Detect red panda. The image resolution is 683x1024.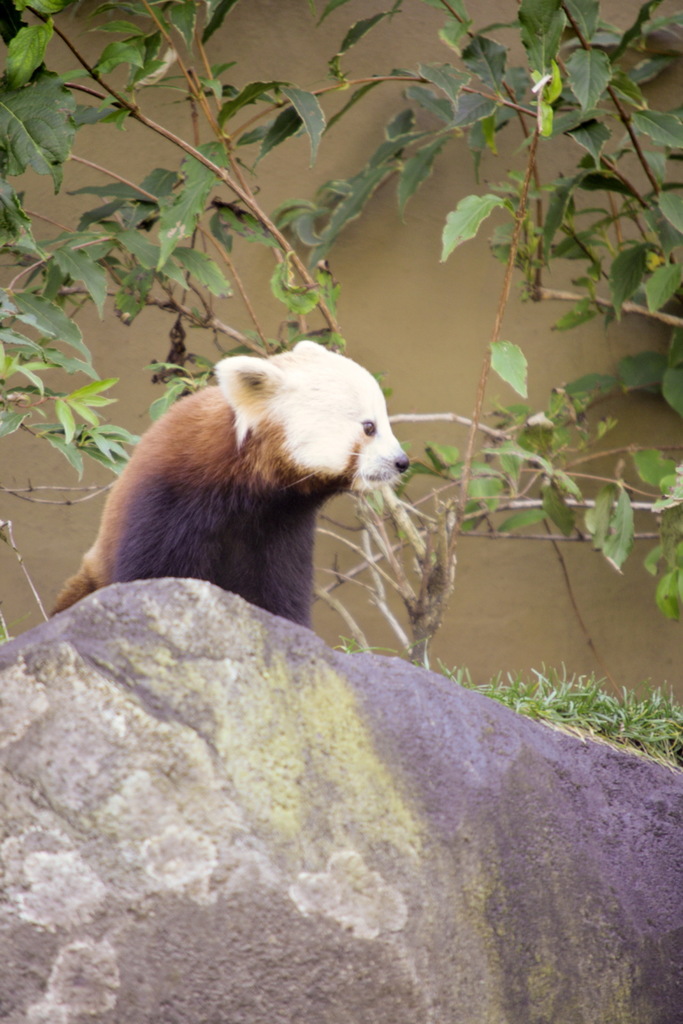
<box>51,340,408,629</box>.
